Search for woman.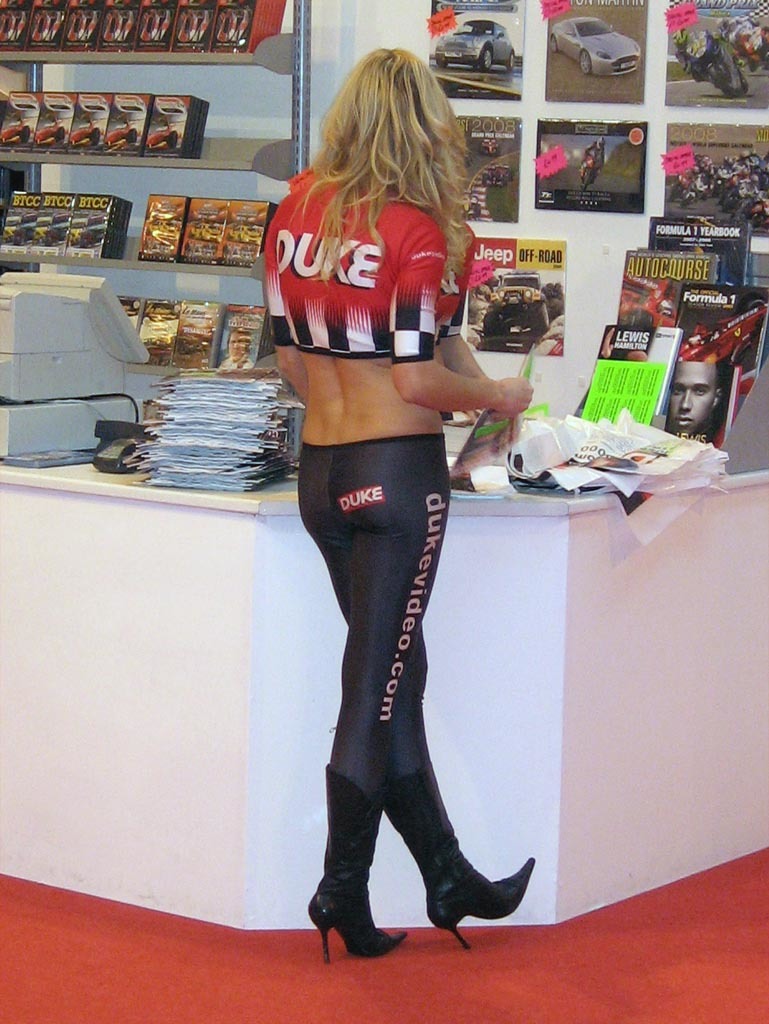
Found at 245 49 541 917.
